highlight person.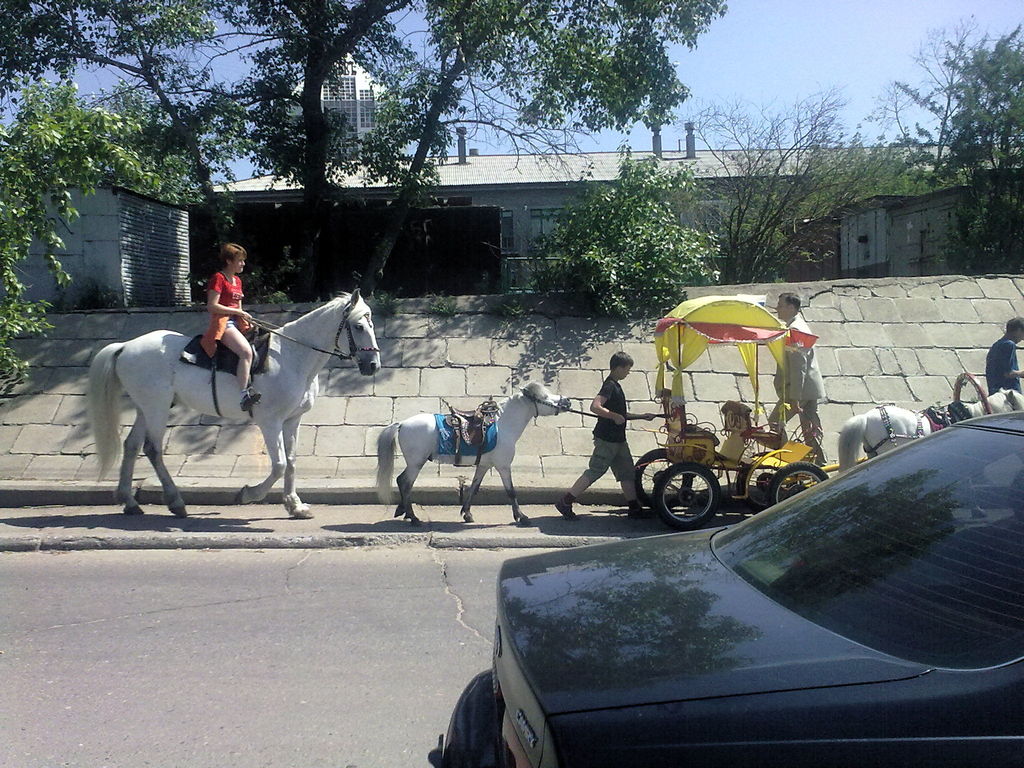
Highlighted region: bbox(767, 294, 834, 470).
